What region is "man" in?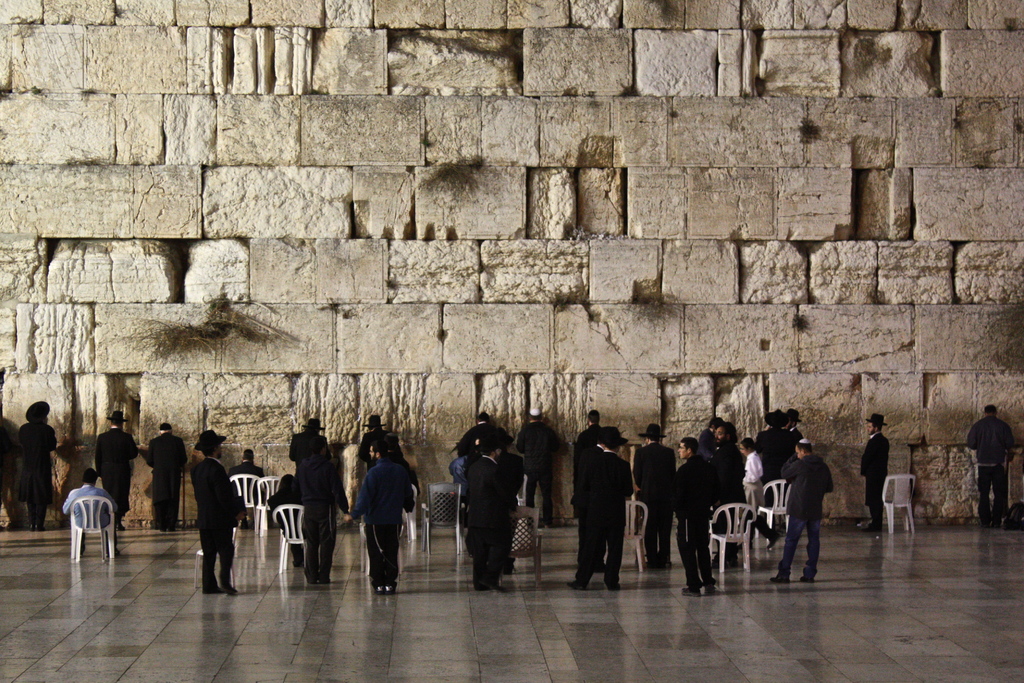
l=492, t=429, r=525, b=579.
